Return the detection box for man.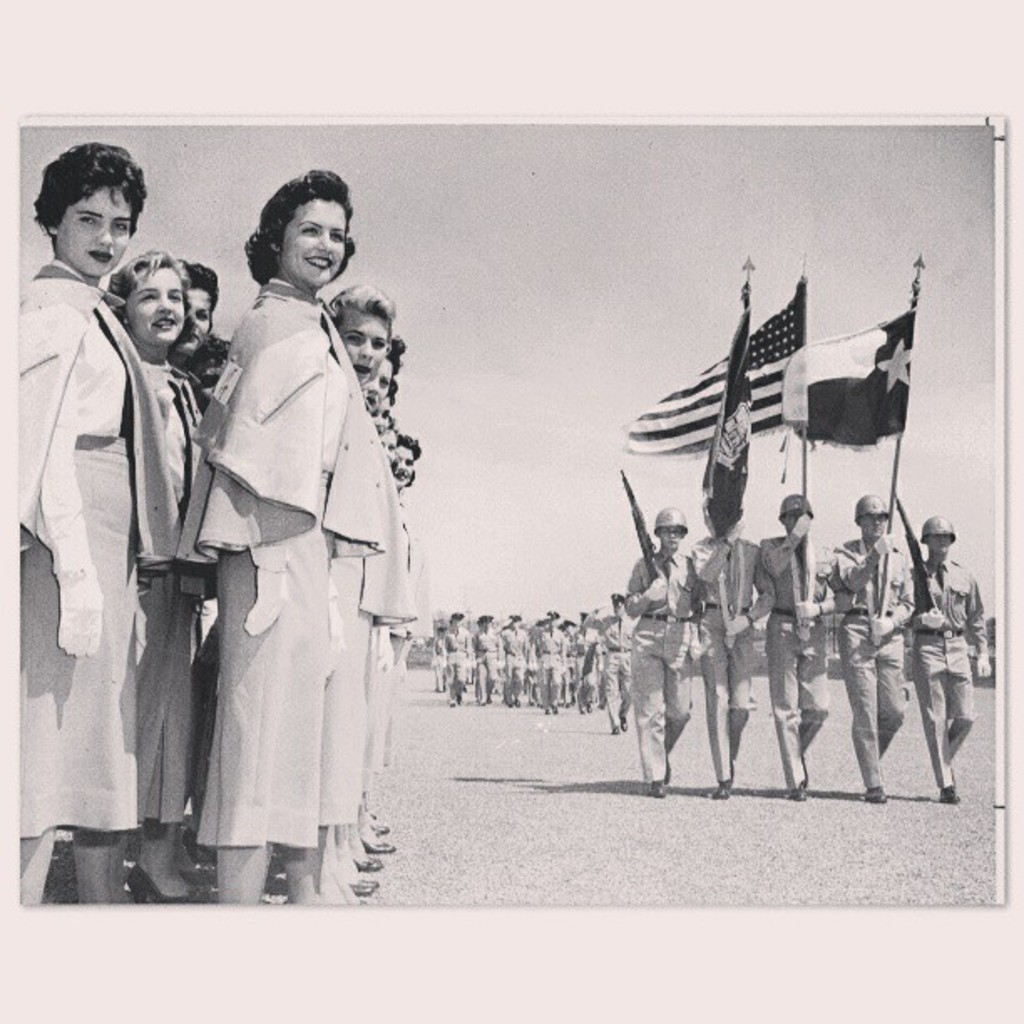
x1=527, y1=604, x2=567, y2=709.
